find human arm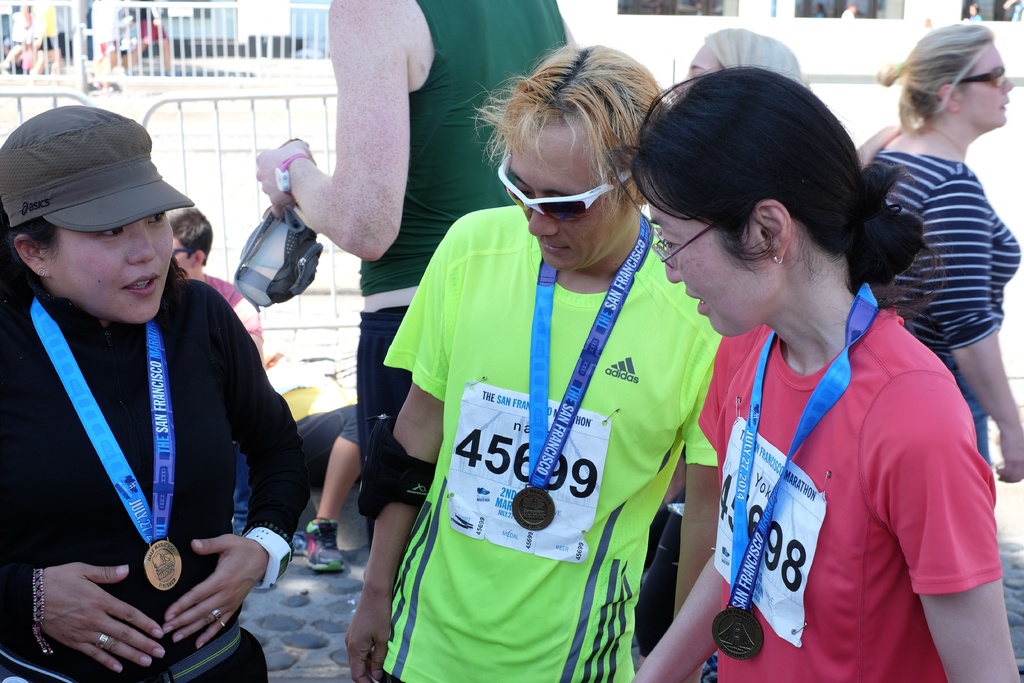
[158,276,322,659]
